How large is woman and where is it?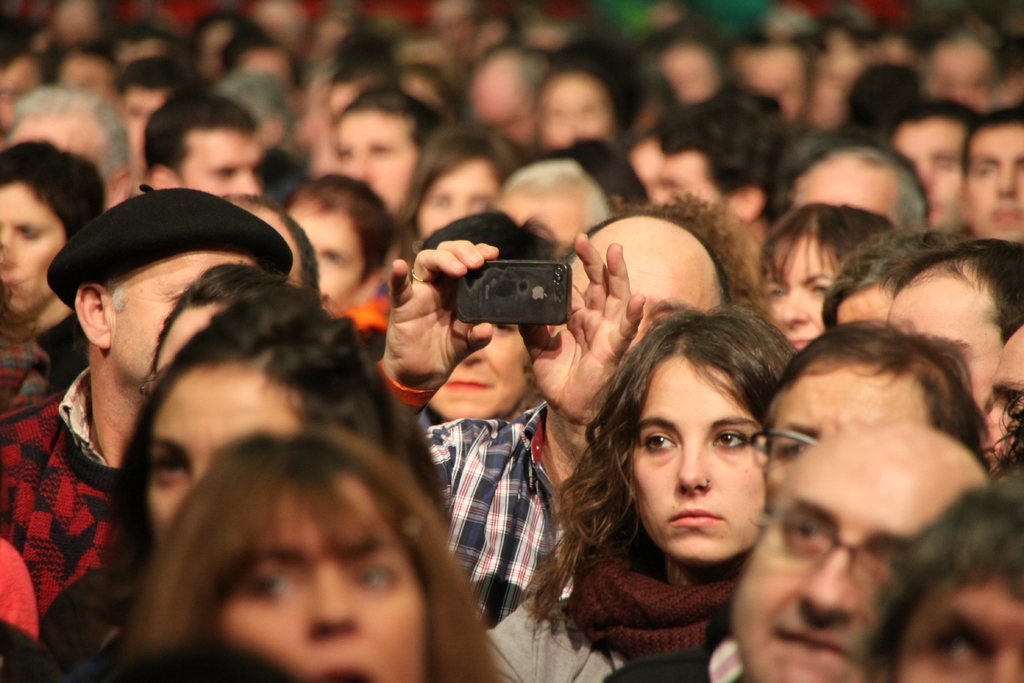
Bounding box: BBox(757, 198, 895, 350).
